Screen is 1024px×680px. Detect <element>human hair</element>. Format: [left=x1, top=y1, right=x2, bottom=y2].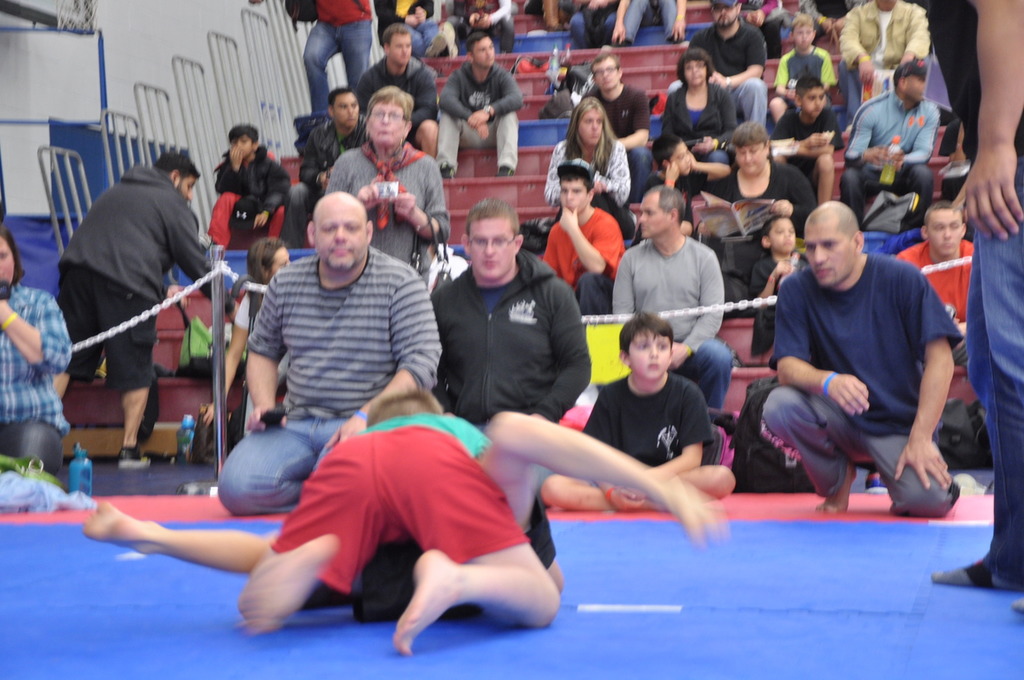
[left=656, top=132, right=687, bottom=171].
